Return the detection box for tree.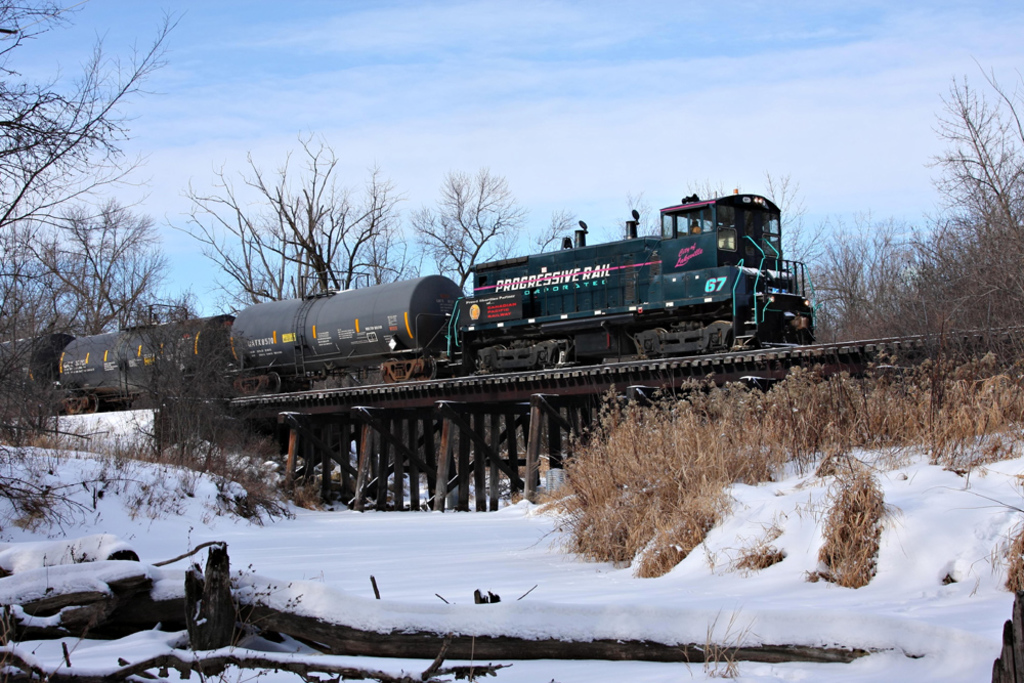
<region>922, 55, 1010, 266</region>.
